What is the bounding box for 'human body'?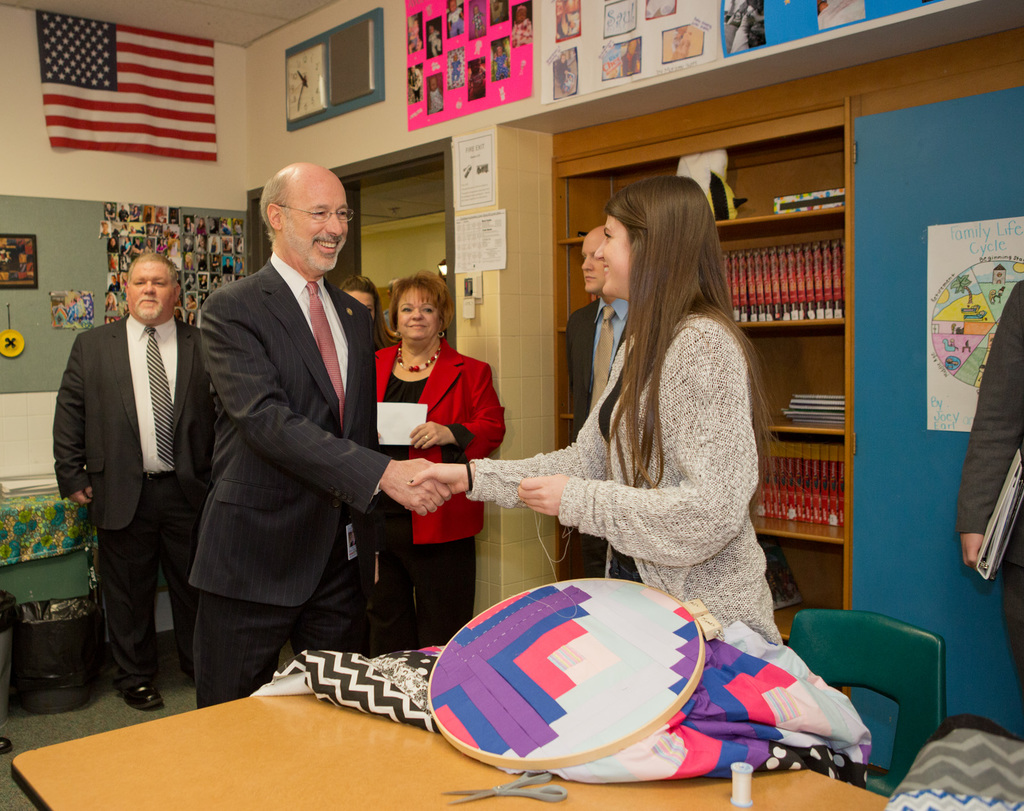
(198,274,205,289).
